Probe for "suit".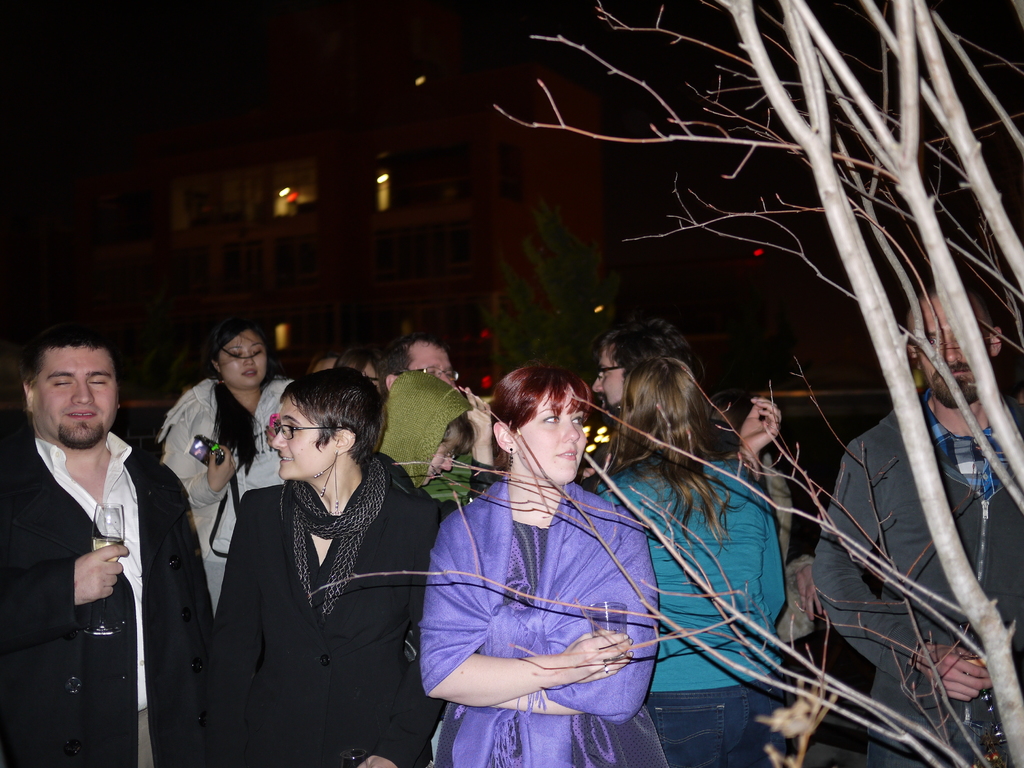
Probe result: {"left": 200, "top": 353, "right": 424, "bottom": 730}.
